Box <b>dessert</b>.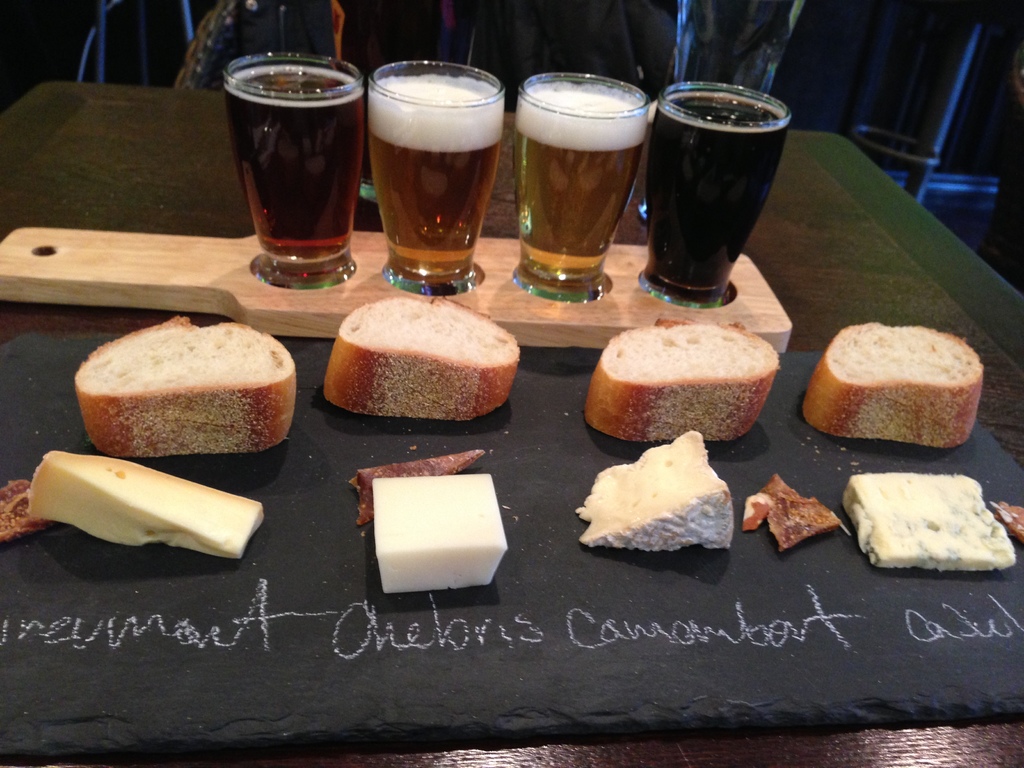
<bbox>808, 320, 985, 451</bbox>.
